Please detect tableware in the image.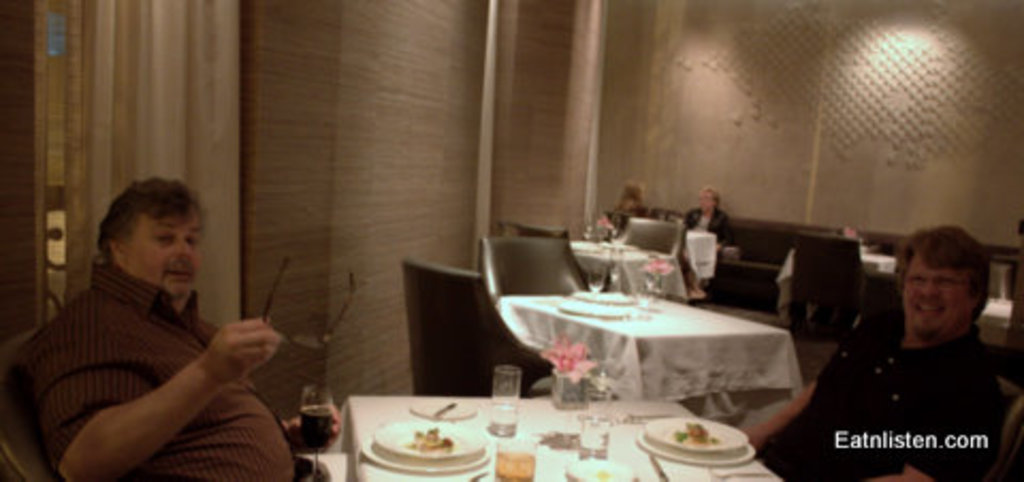
[367, 418, 484, 461].
